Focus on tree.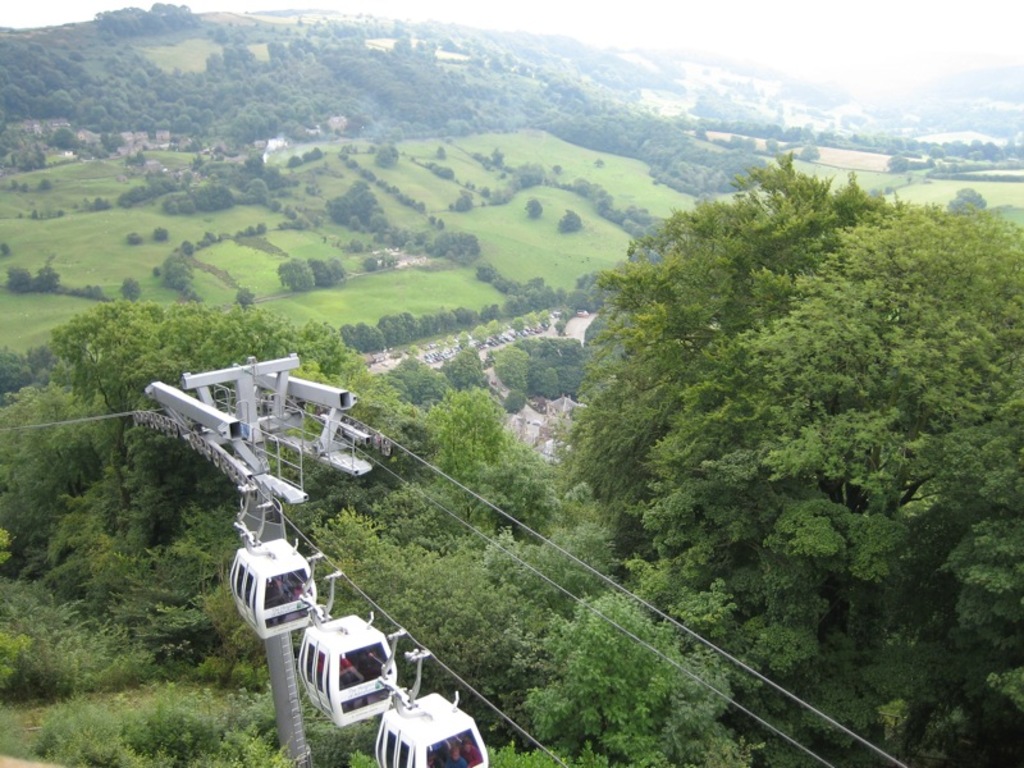
Focused at rect(36, 179, 50, 191).
